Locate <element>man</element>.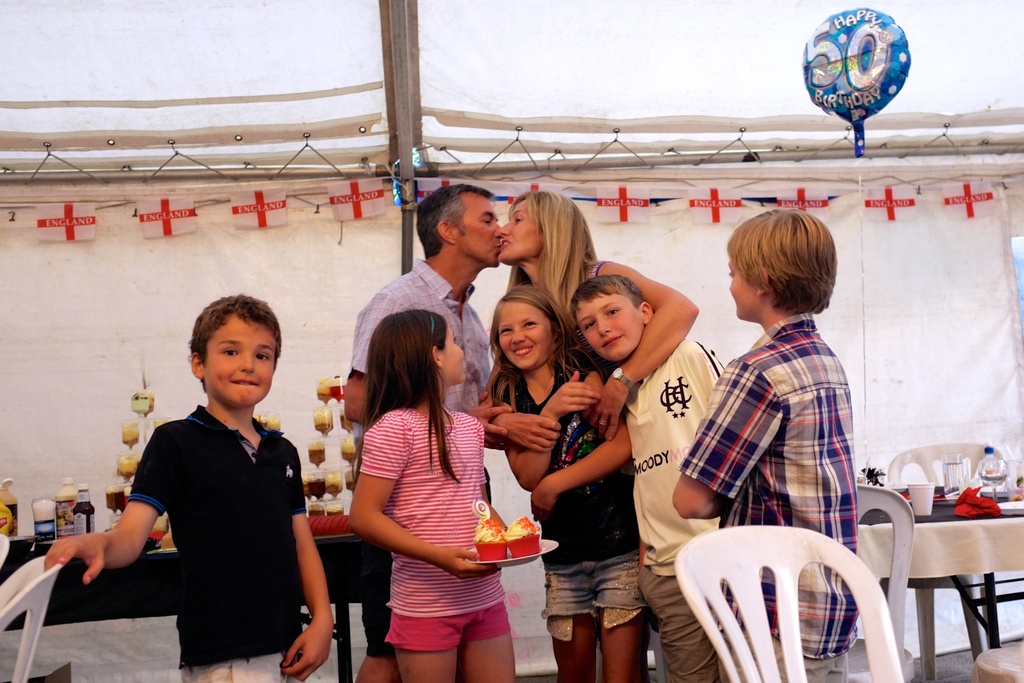
Bounding box: bbox=(344, 180, 515, 682).
